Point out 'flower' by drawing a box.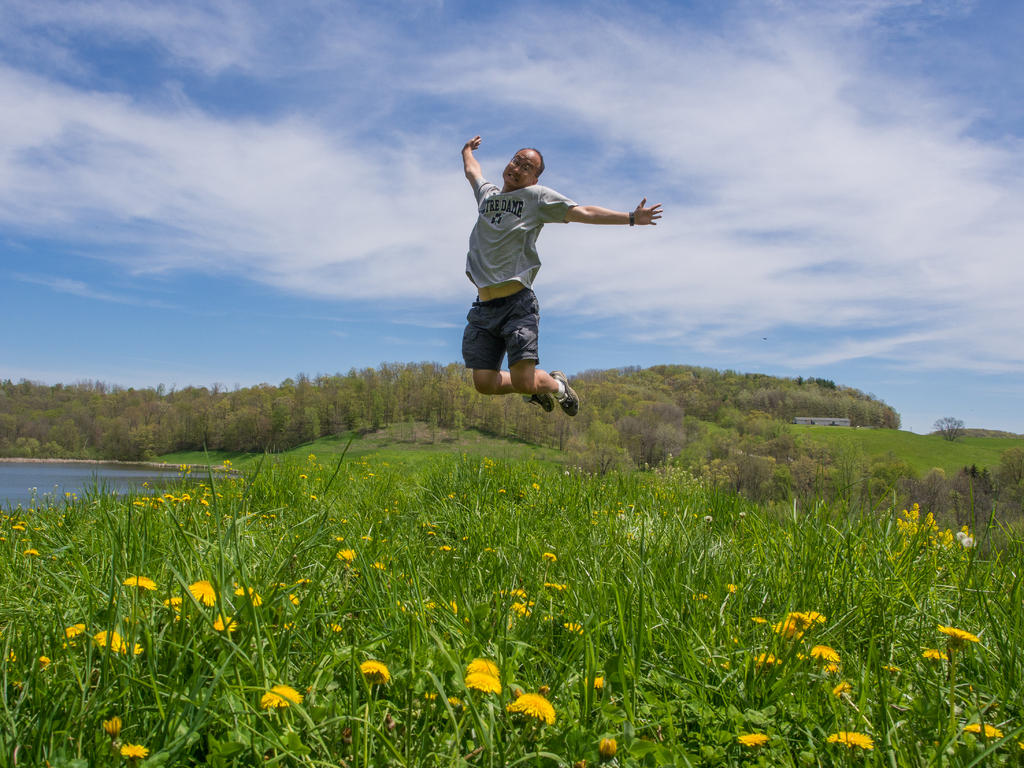
x1=509, y1=692, x2=556, y2=726.
